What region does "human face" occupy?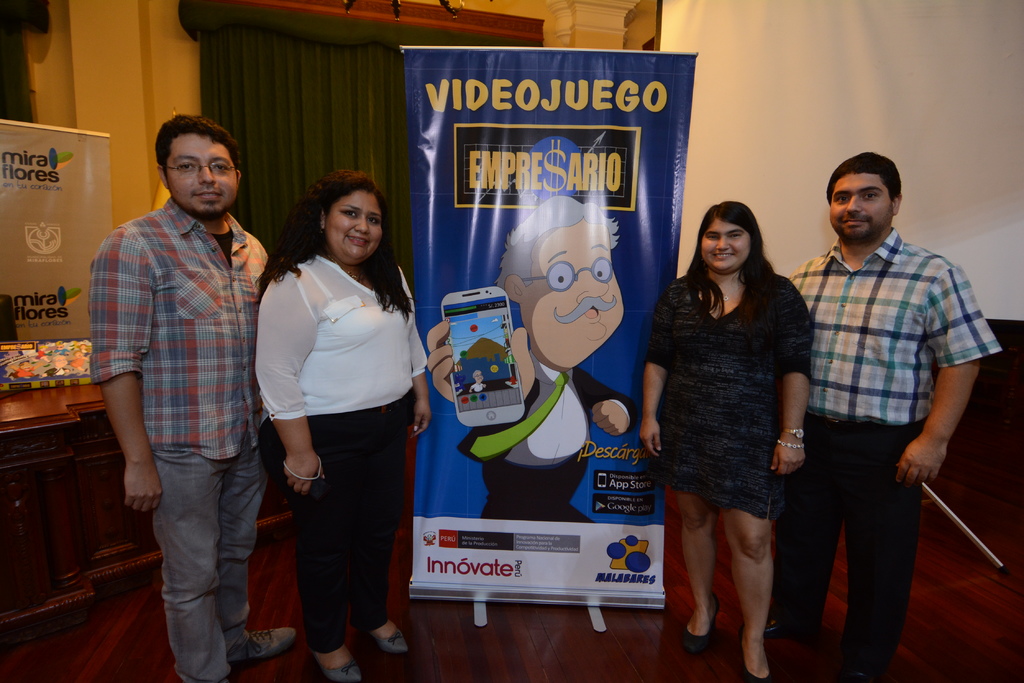
bbox=(520, 209, 623, 369).
